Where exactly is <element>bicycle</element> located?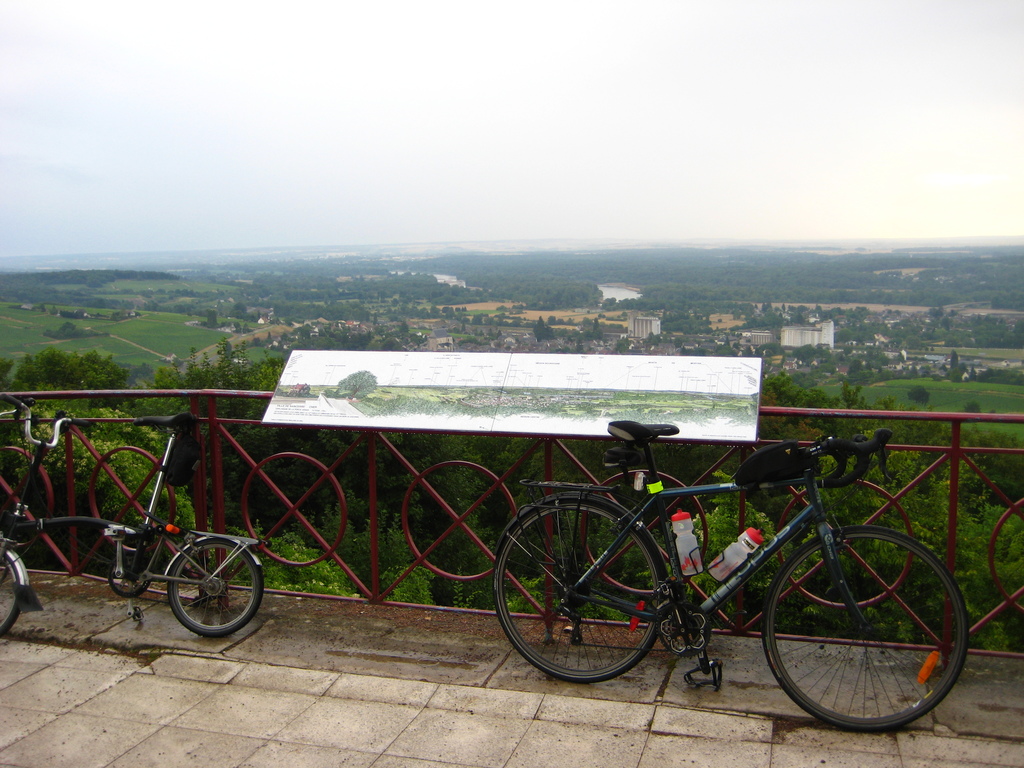
Its bounding box is [left=500, top=390, right=973, bottom=735].
